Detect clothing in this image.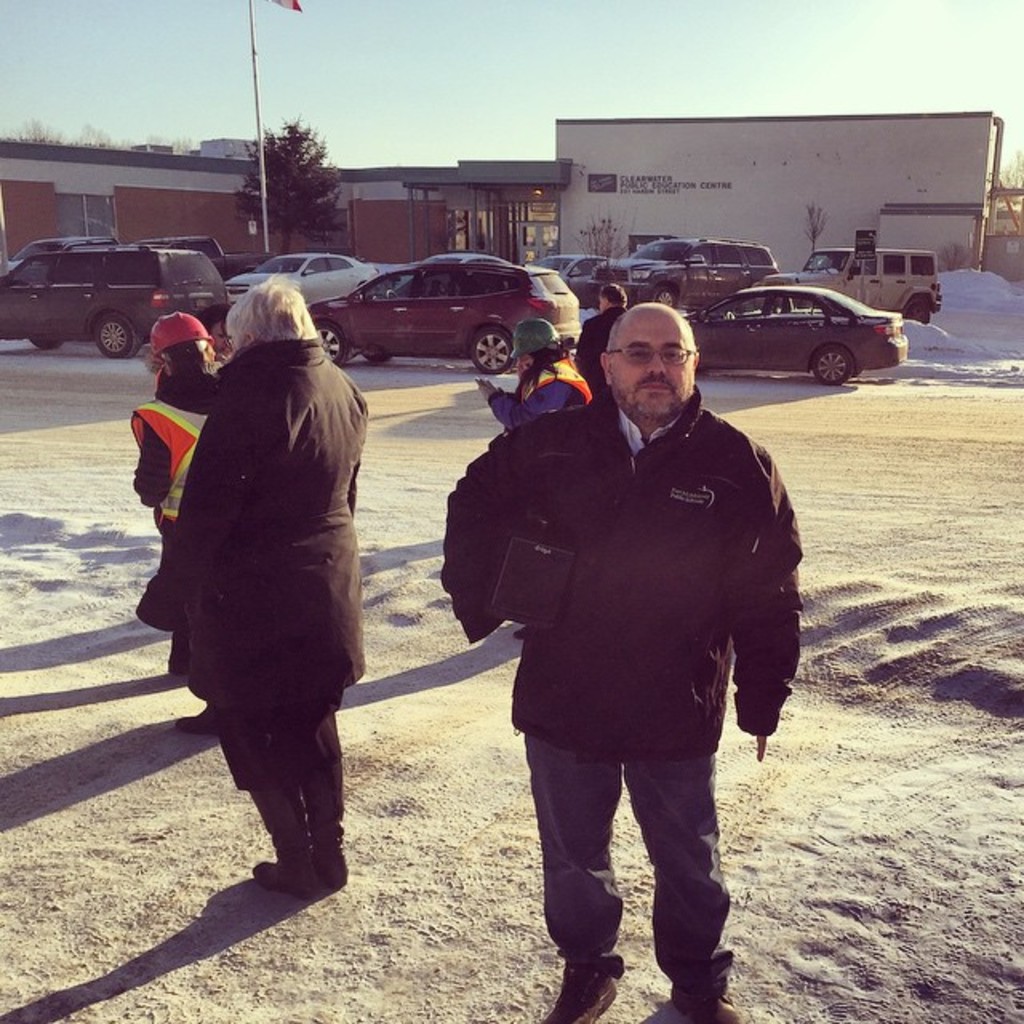
Detection: detection(488, 355, 587, 432).
